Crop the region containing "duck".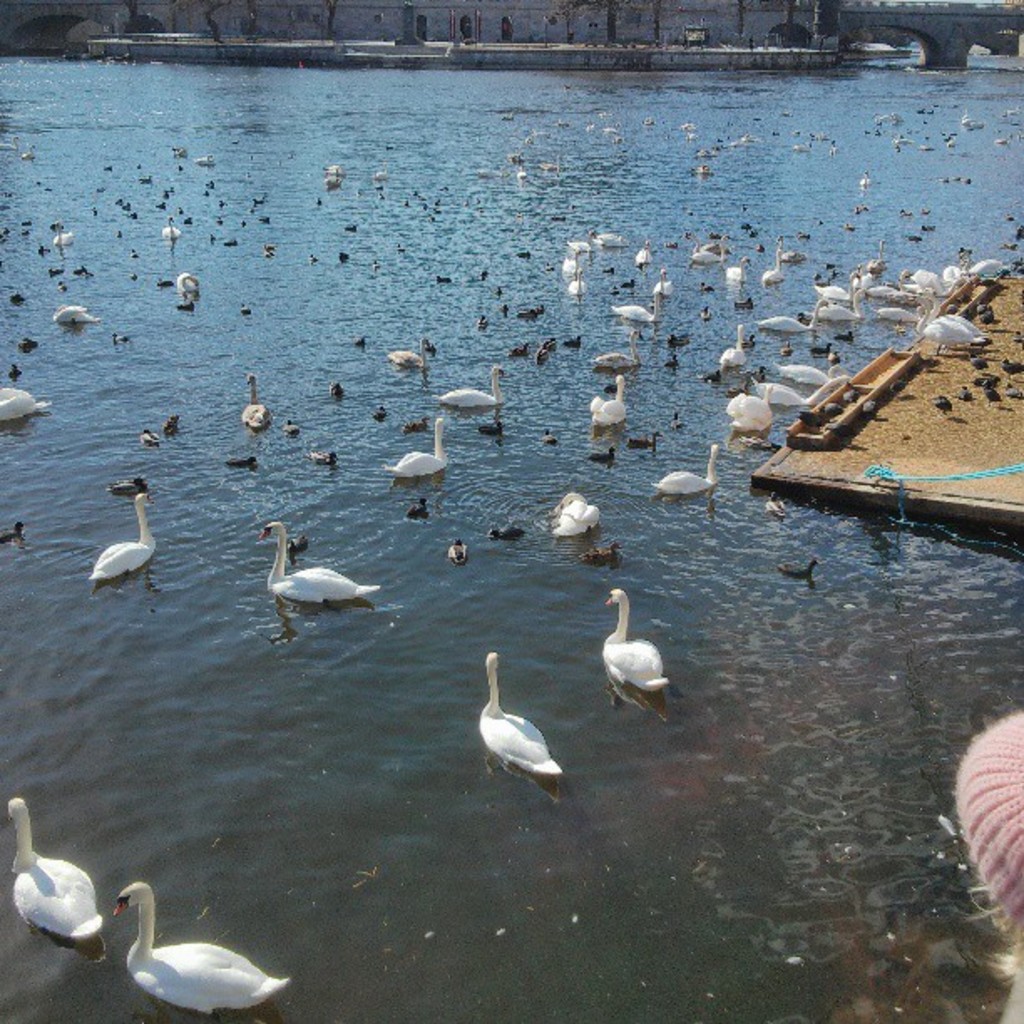
Crop region: rect(730, 256, 750, 281).
